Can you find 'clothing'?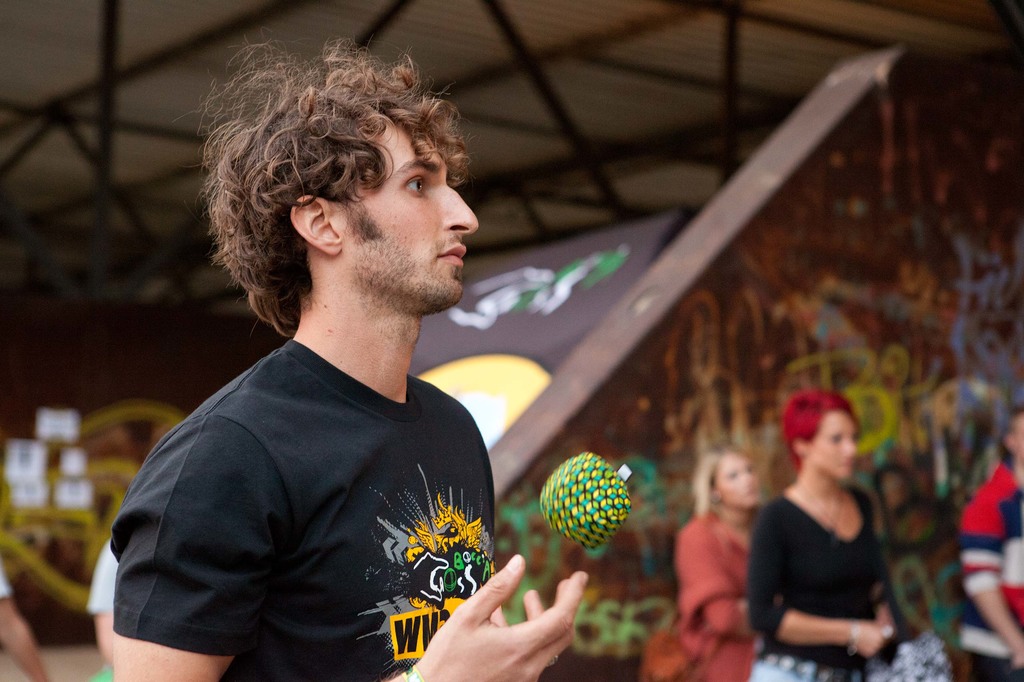
Yes, bounding box: BBox(959, 463, 1023, 681).
